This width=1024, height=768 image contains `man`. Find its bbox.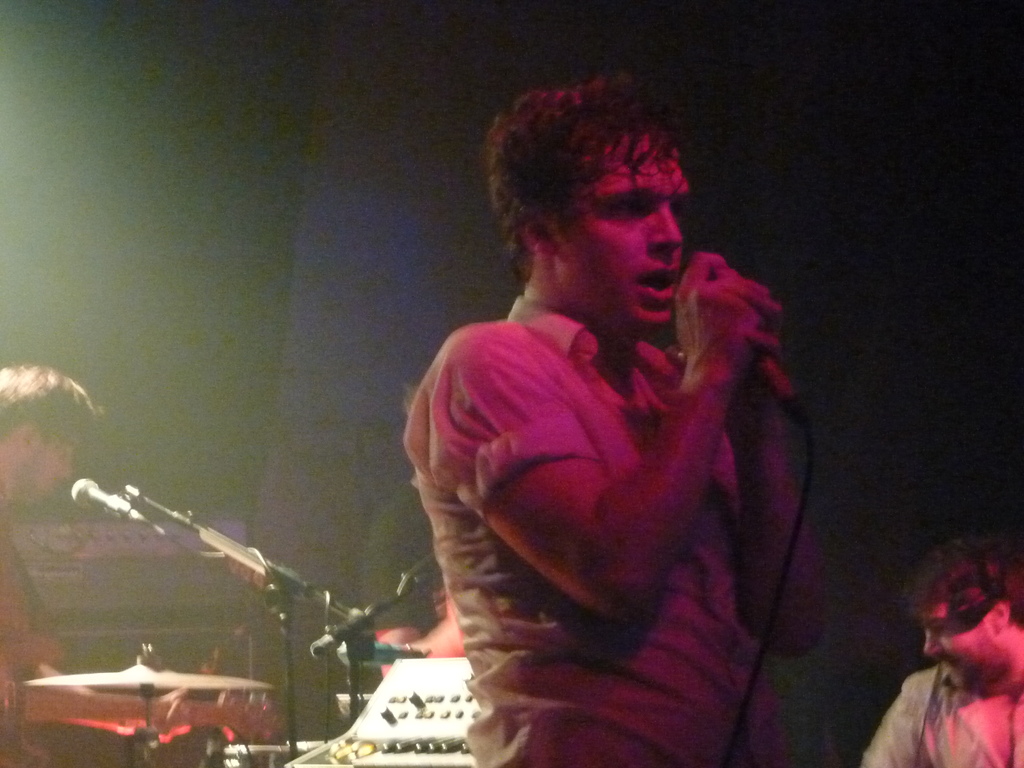
locate(378, 79, 824, 758).
